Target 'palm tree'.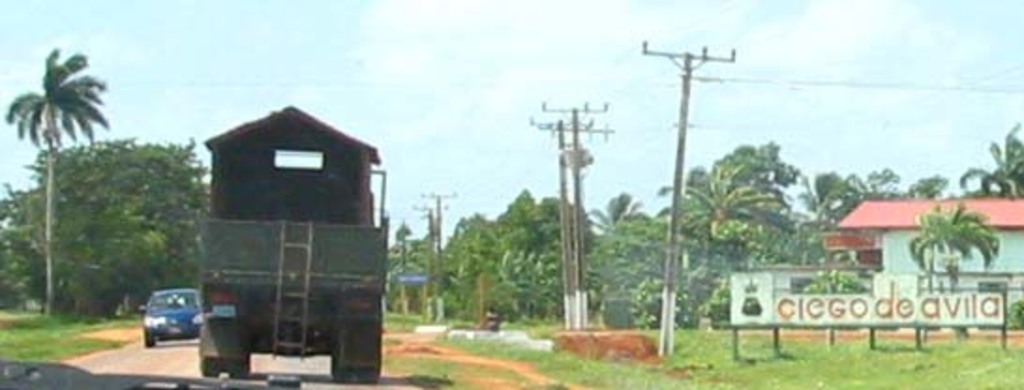
Target region: {"x1": 495, "y1": 231, "x2": 566, "y2": 311}.
